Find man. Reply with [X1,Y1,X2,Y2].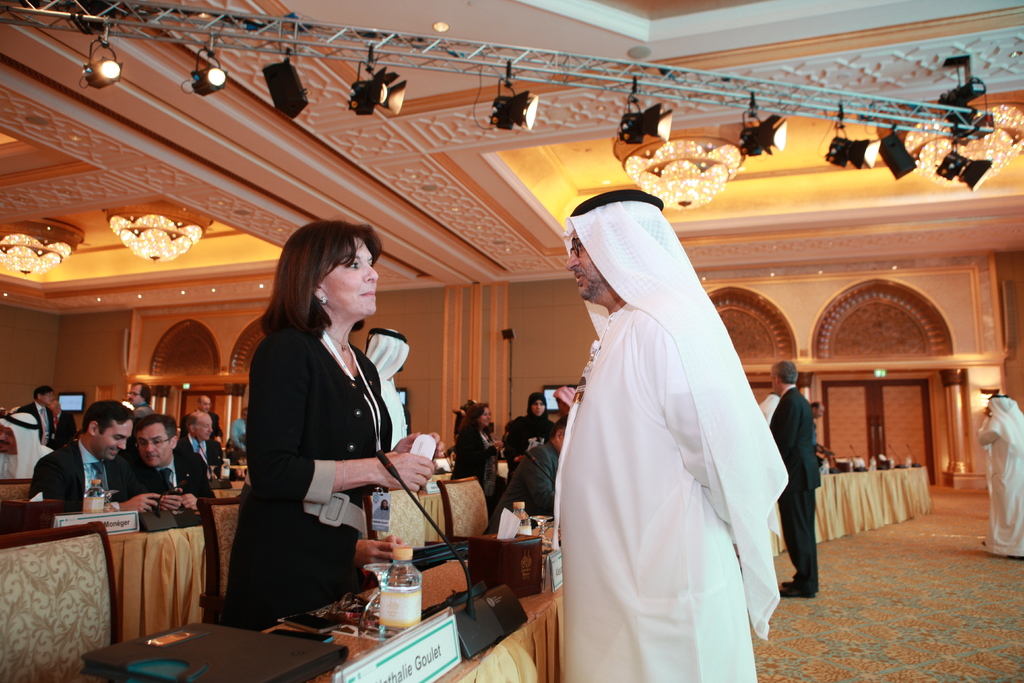
[0,405,54,477].
